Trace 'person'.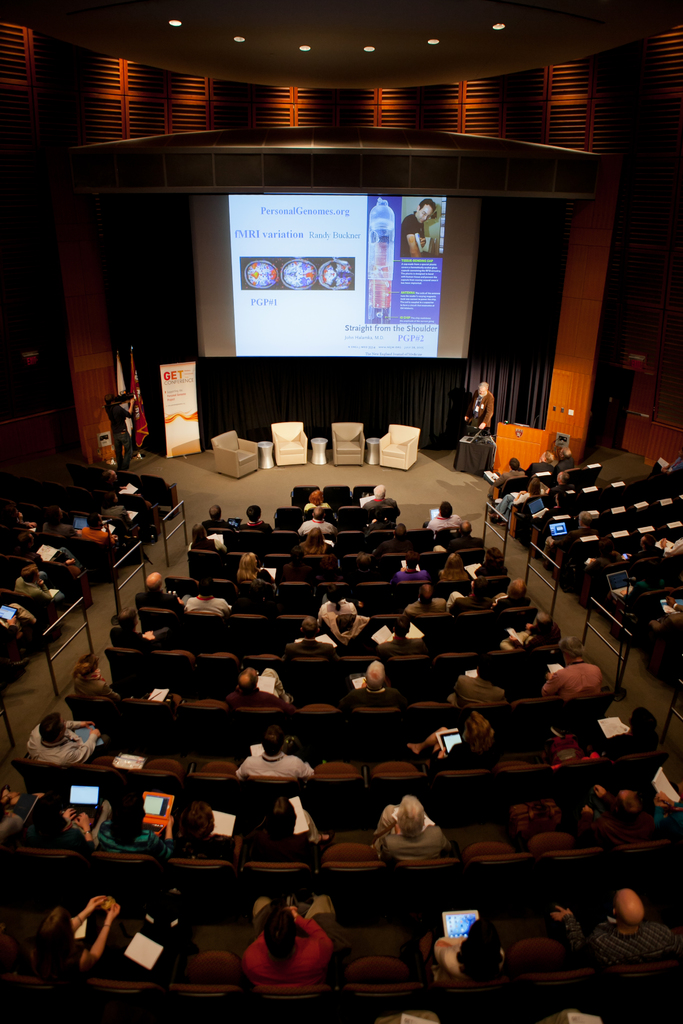
Traced to Rect(395, 554, 430, 580).
